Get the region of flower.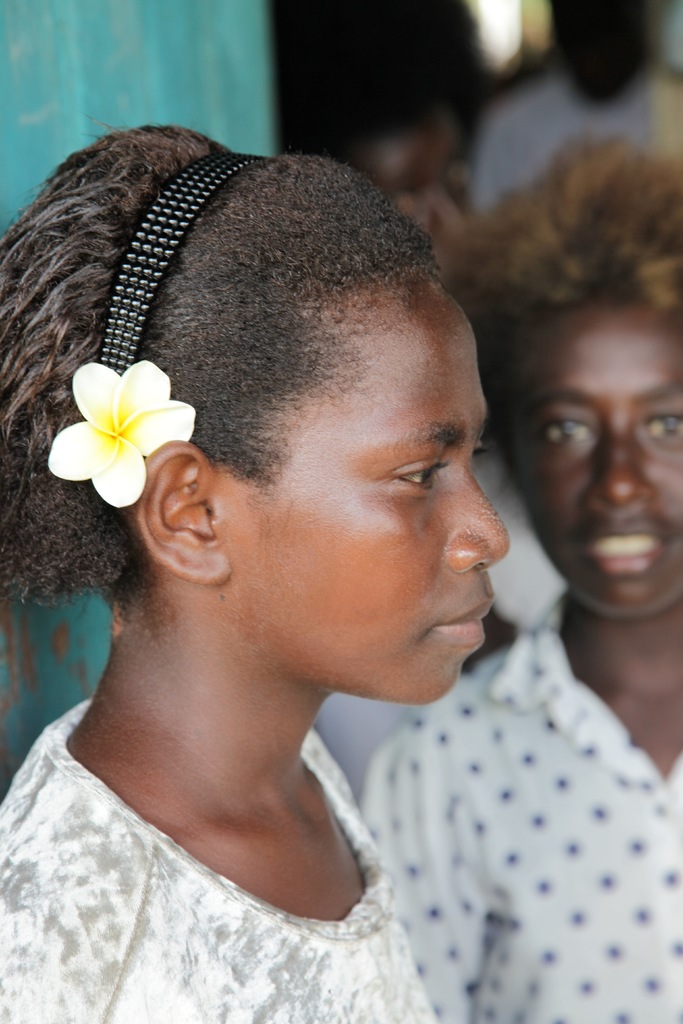
BBox(46, 366, 197, 509).
